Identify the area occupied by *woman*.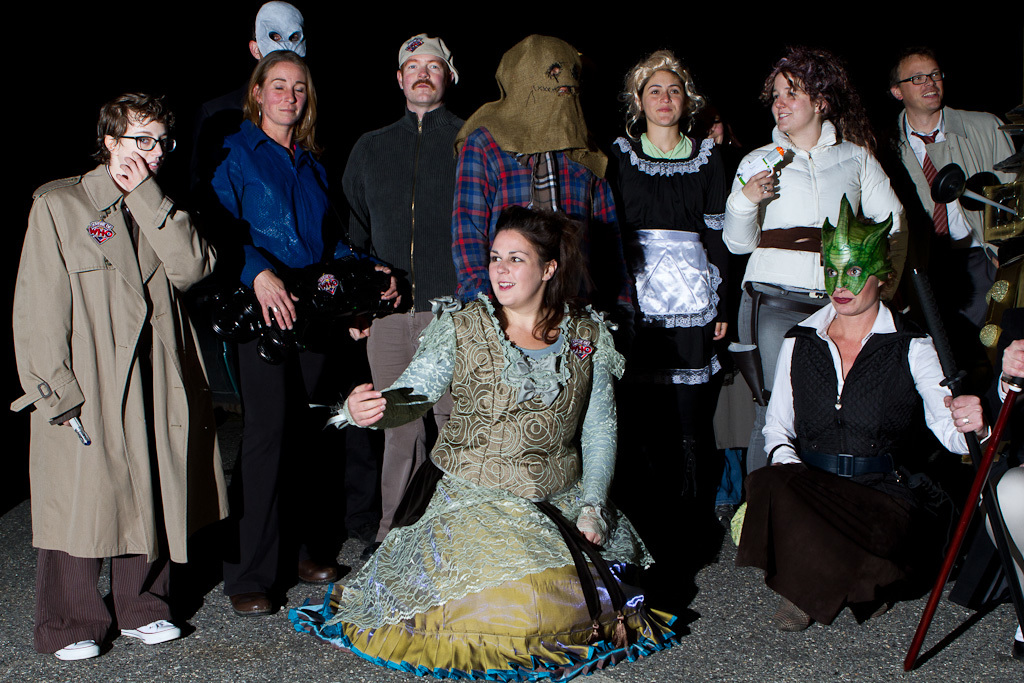
Area: 589 43 742 597.
